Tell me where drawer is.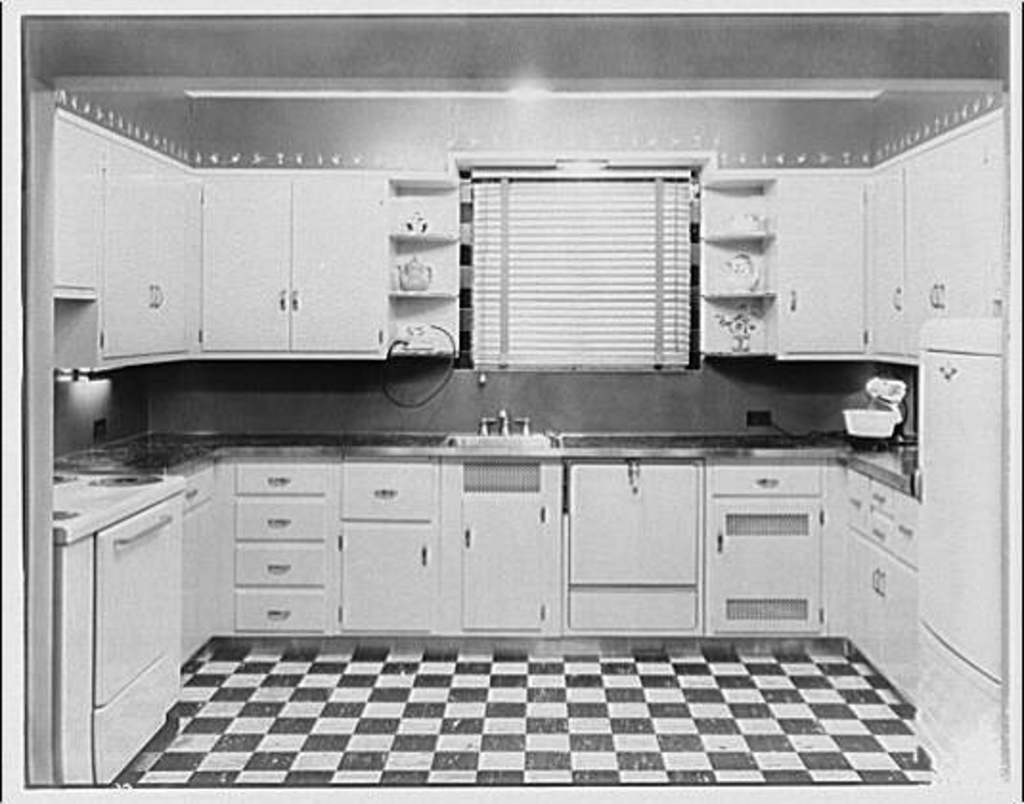
drawer is at <region>857, 513, 890, 549</region>.
